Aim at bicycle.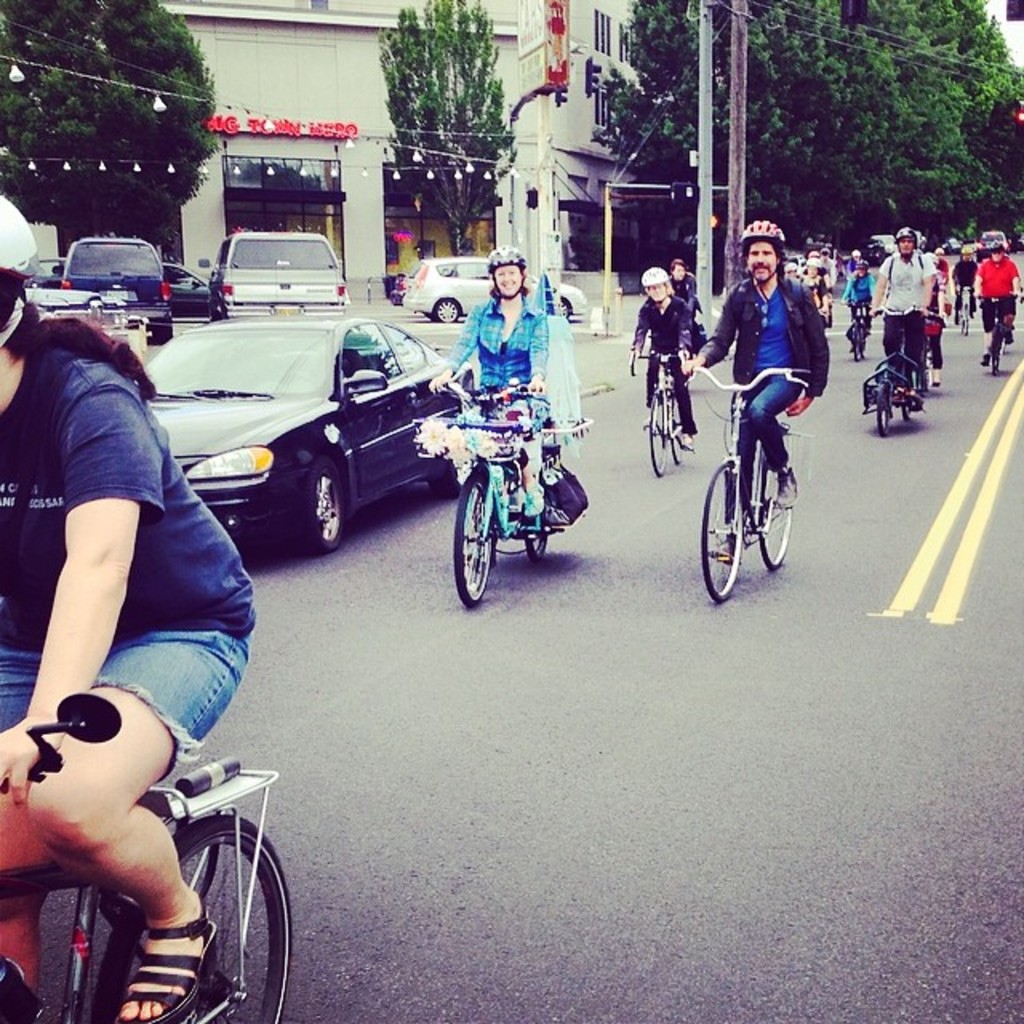
Aimed at bbox=(952, 278, 974, 336).
